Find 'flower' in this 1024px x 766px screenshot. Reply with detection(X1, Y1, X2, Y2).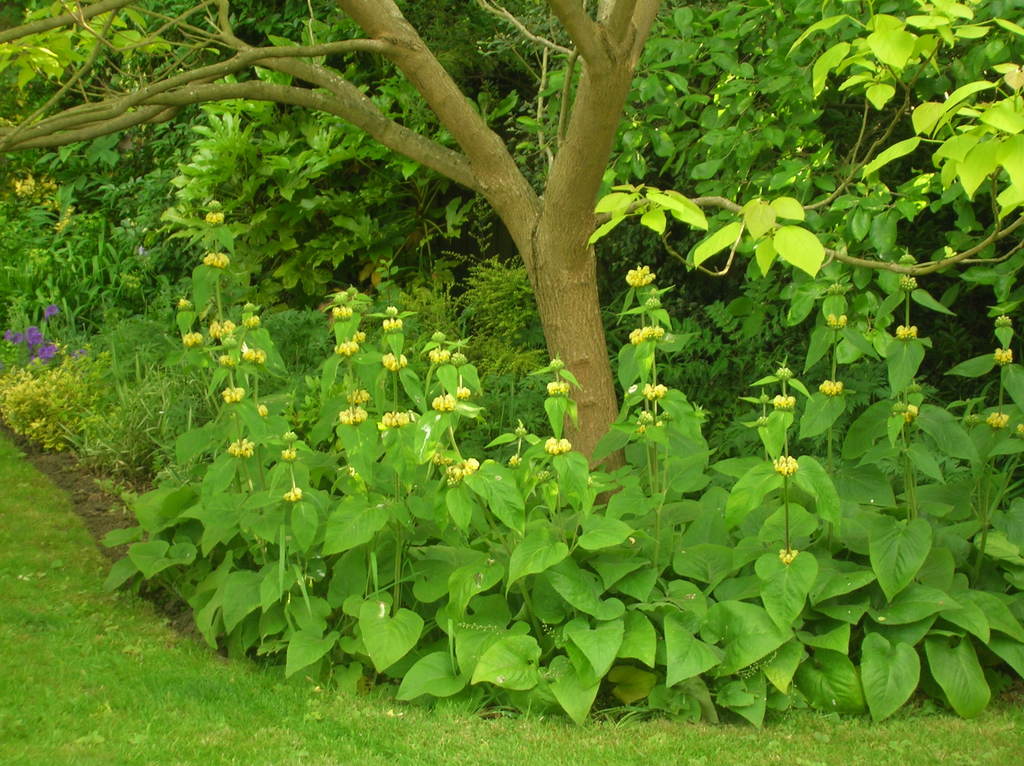
detection(628, 323, 664, 351).
